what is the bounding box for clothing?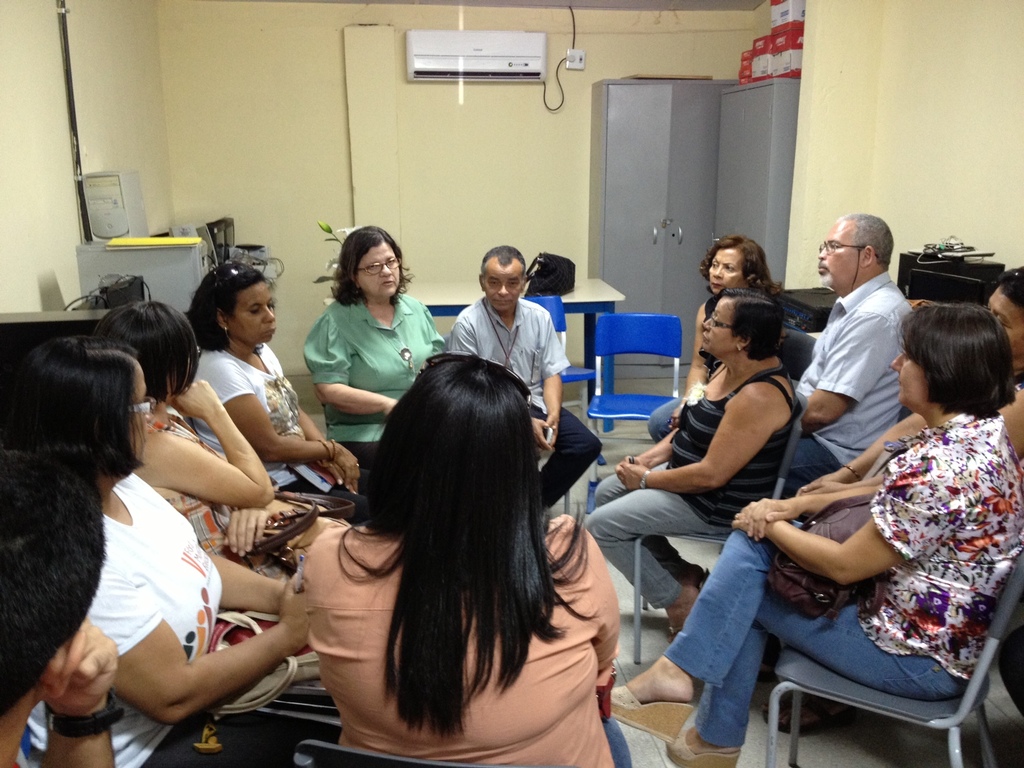
rect(129, 400, 303, 585).
